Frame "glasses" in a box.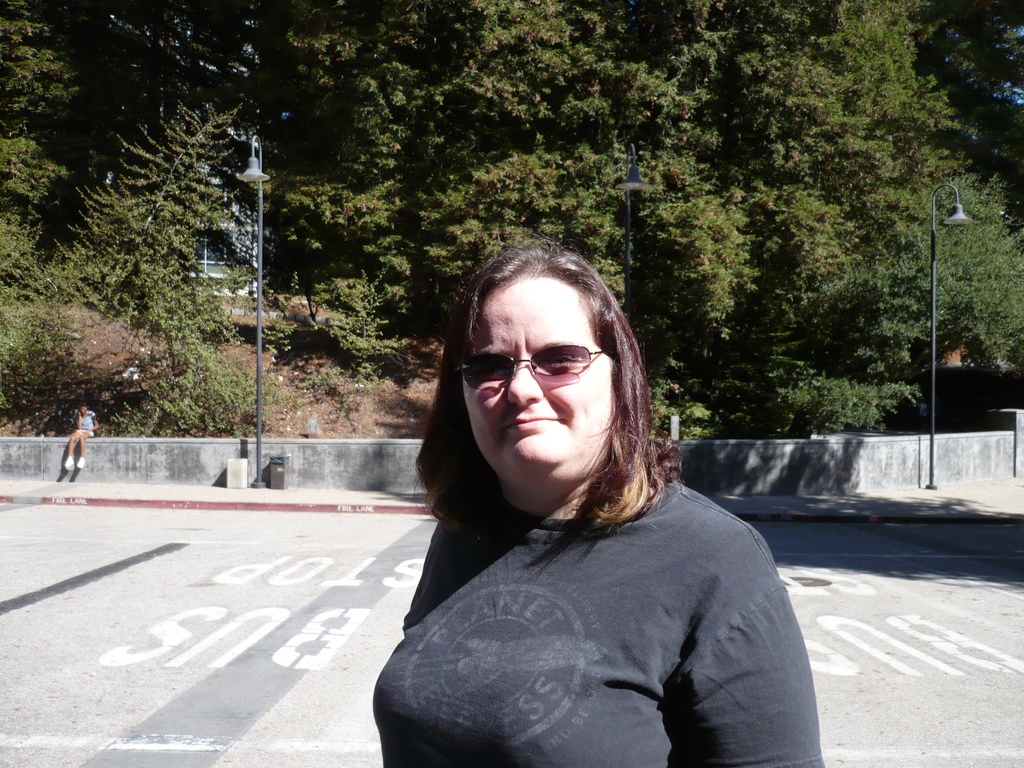
detection(452, 337, 627, 396).
